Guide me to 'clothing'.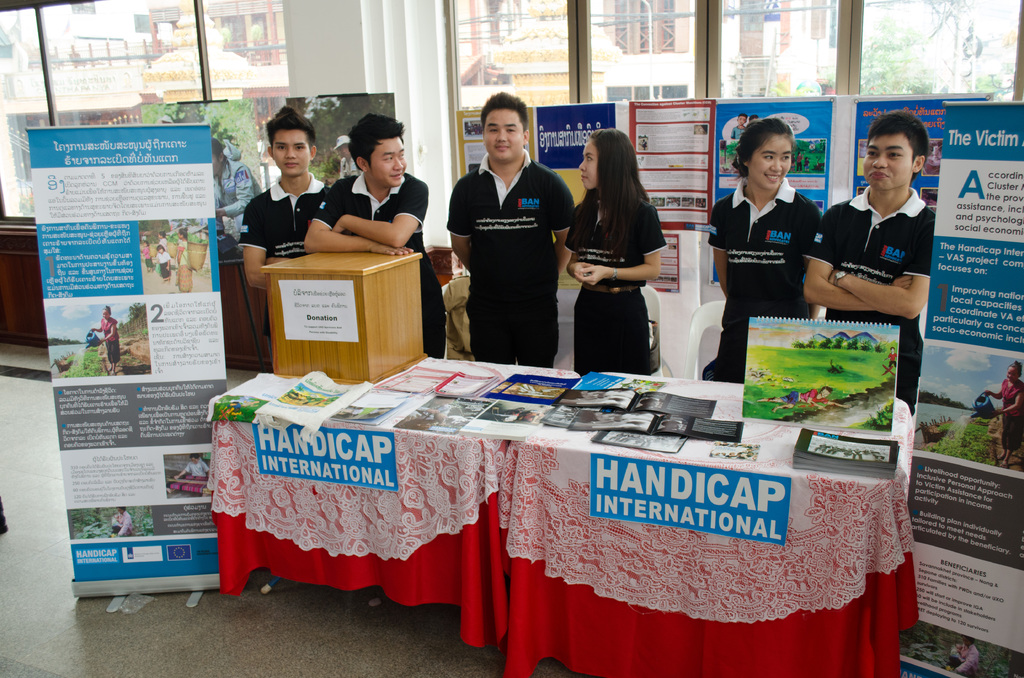
Guidance: (x1=707, y1=170, x2=824, y2=382).
